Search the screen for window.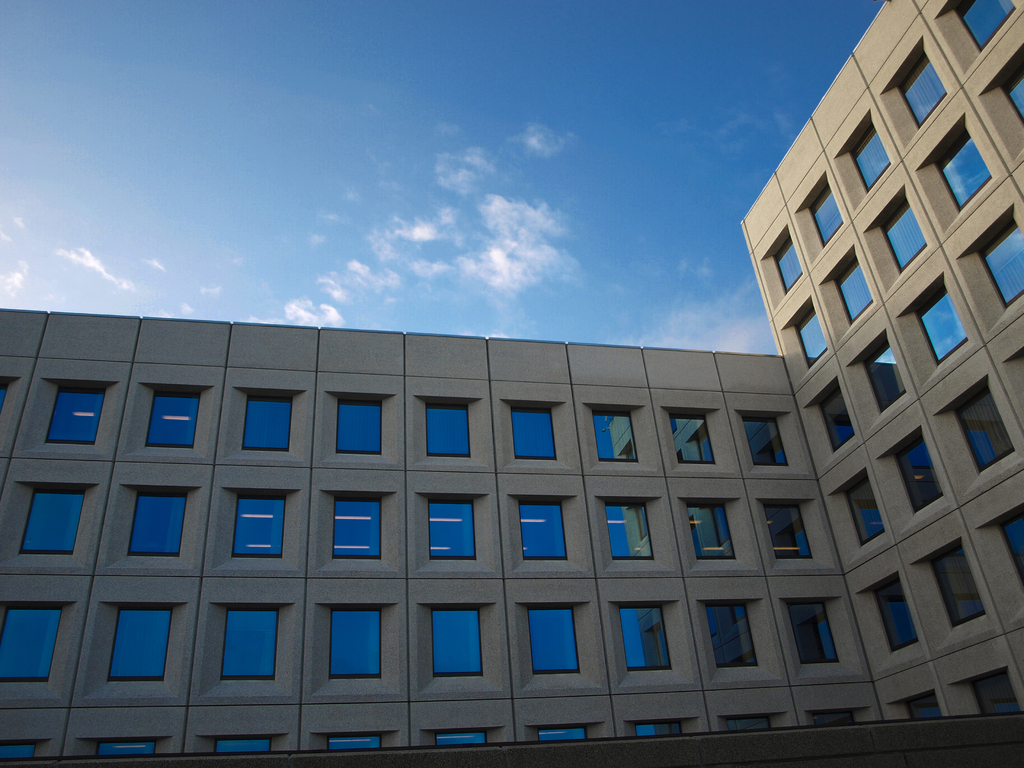
Found at {"left": 854, "top": 122, "right": 889, "bottom": 188}.
